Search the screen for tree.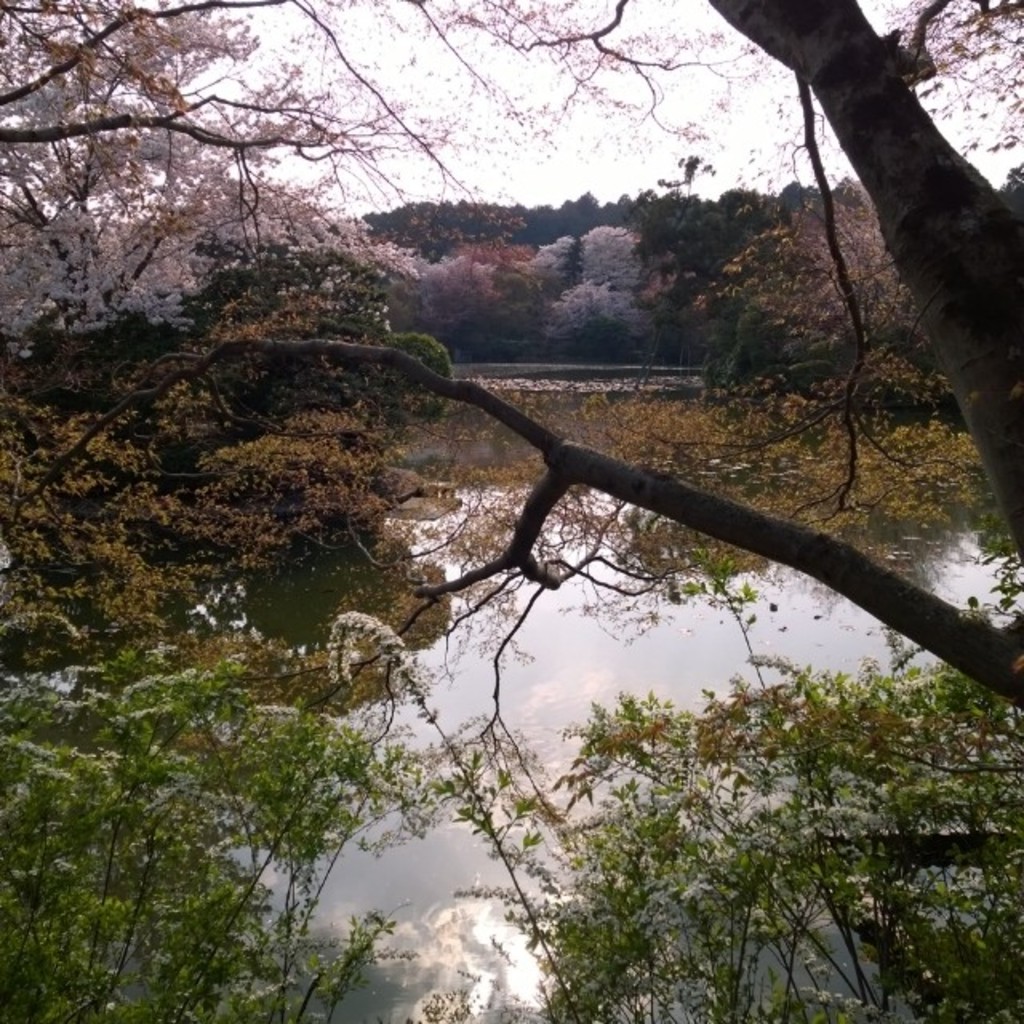
Found at [left=578, top=221, right=632, bottom=285].
